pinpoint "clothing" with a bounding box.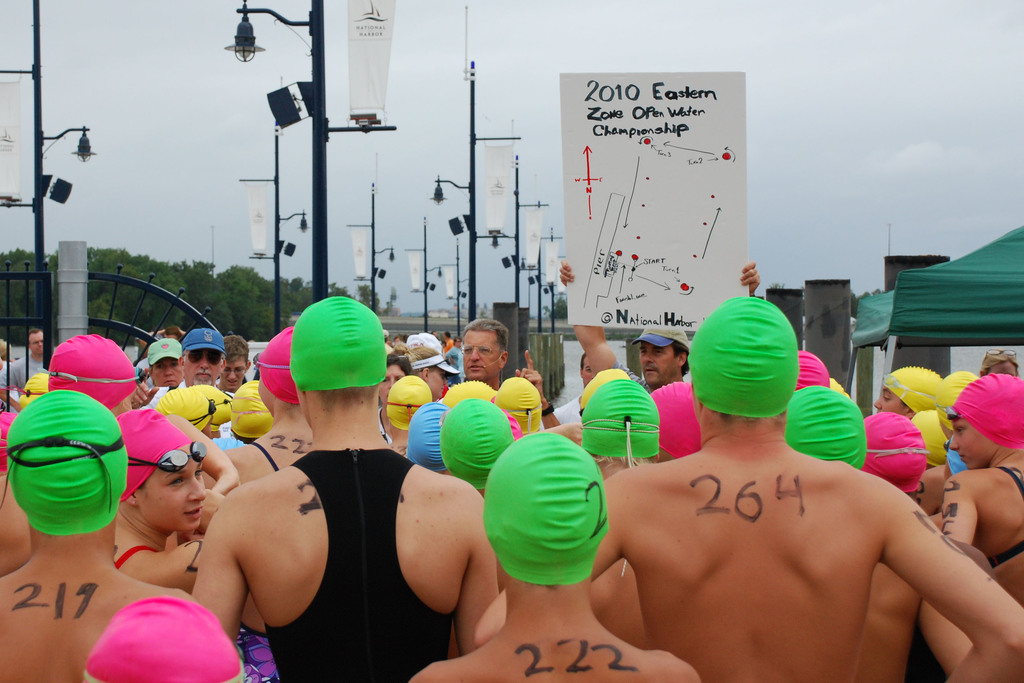
l=989, t=463, r=1023, b=564.
